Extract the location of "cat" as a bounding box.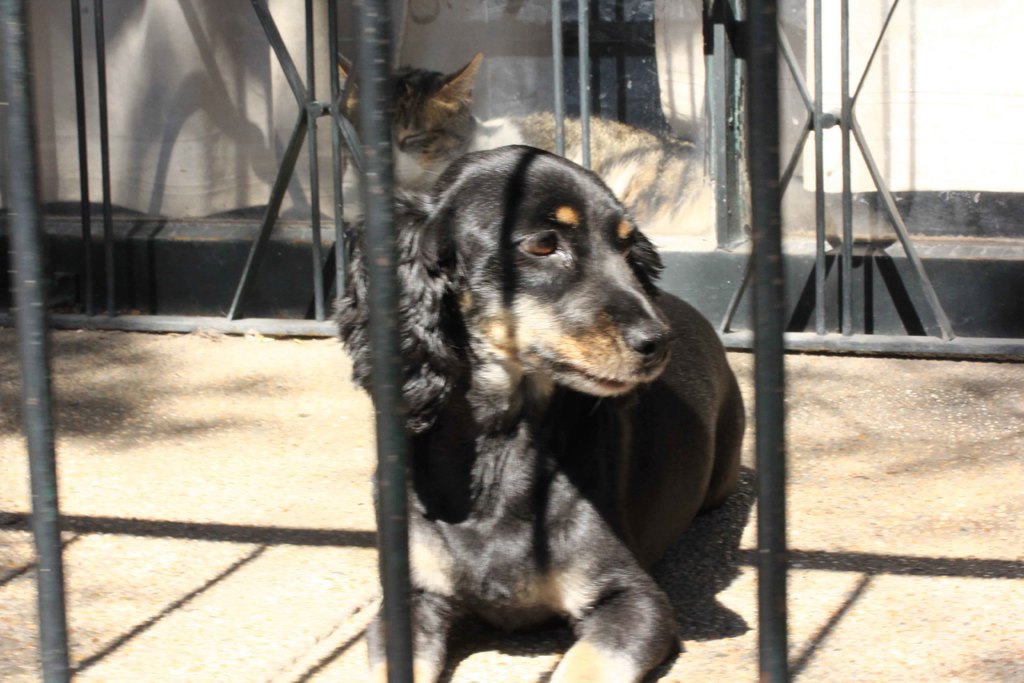
l=328, t=49, r=724, b=236.
